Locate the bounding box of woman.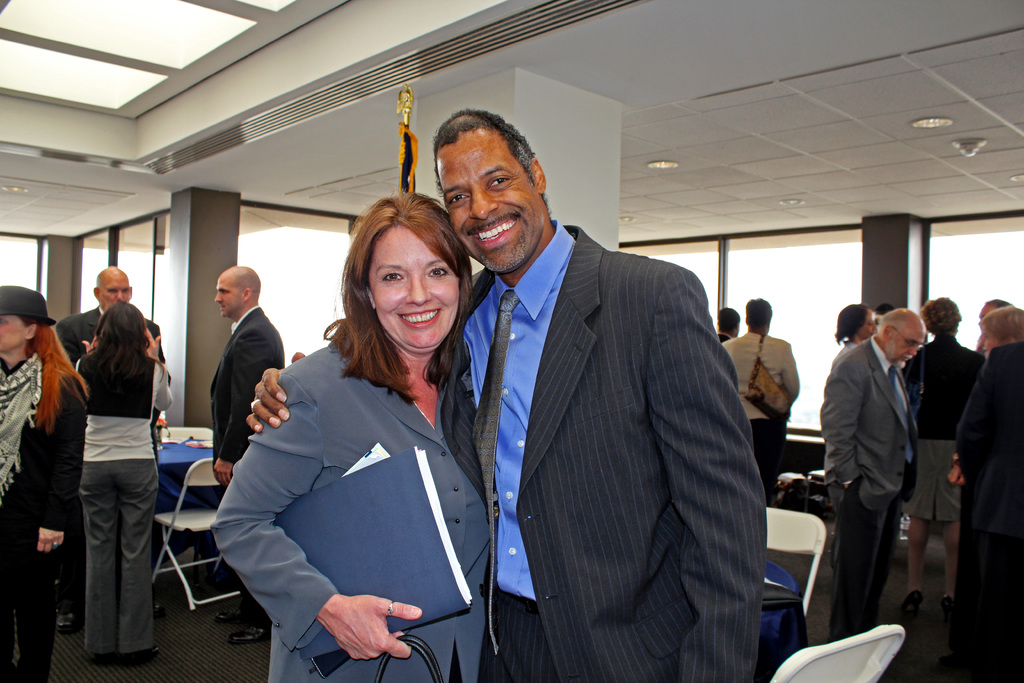
Bounding box: box(831, 299, 881, 366).
